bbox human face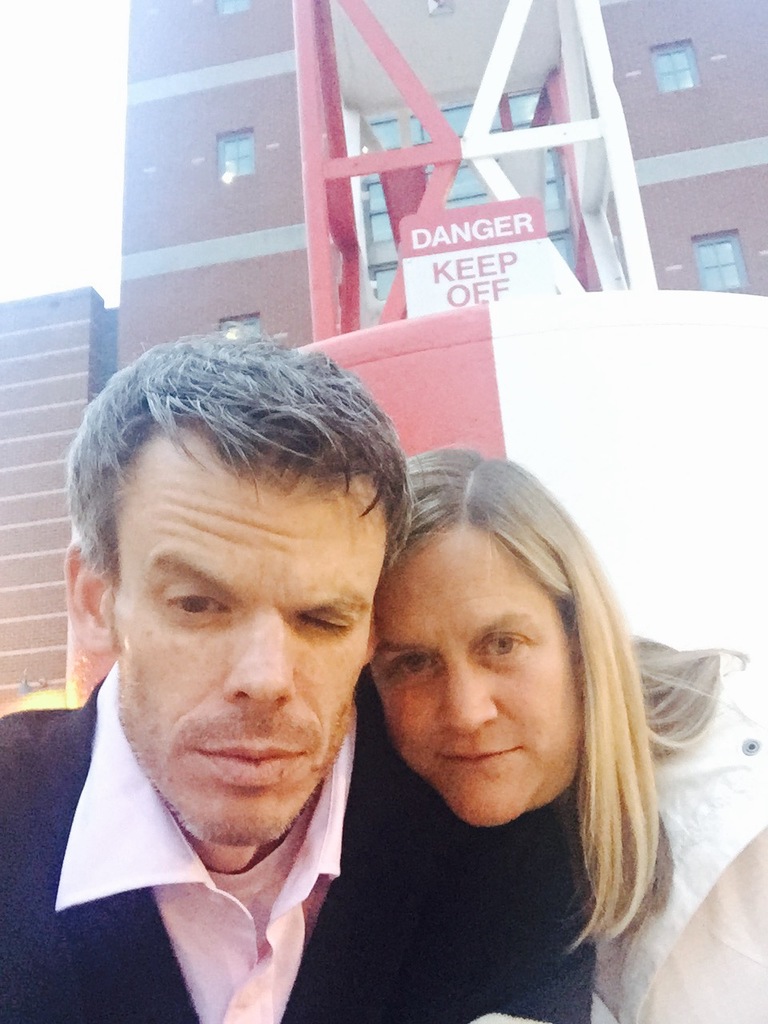
[x1=109, y1=420, x2=394, y2=844]
